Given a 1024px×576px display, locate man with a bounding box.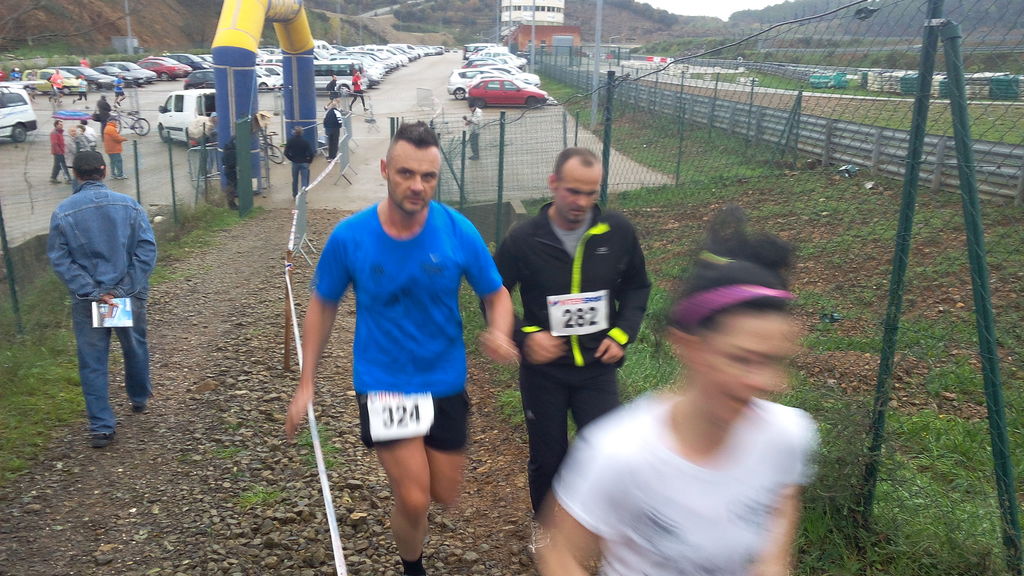
Located: [left=44, top=126, right=68, bottom=176].
